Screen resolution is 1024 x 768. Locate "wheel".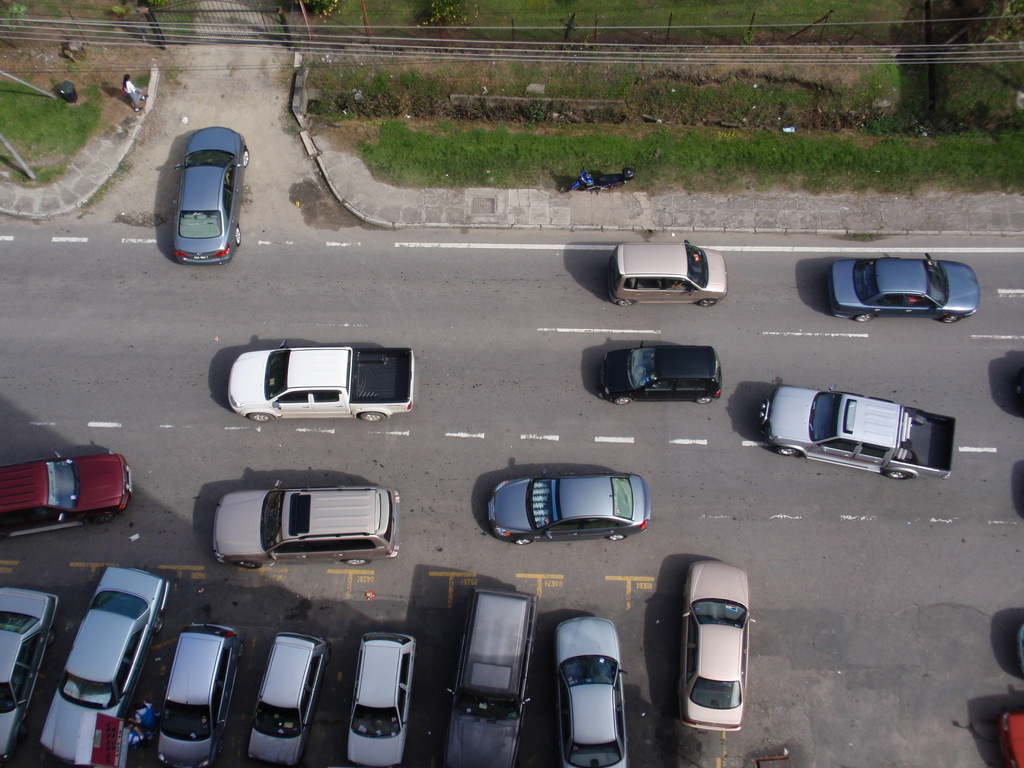
x1=356, y1=408, x2=388, y2=426.
